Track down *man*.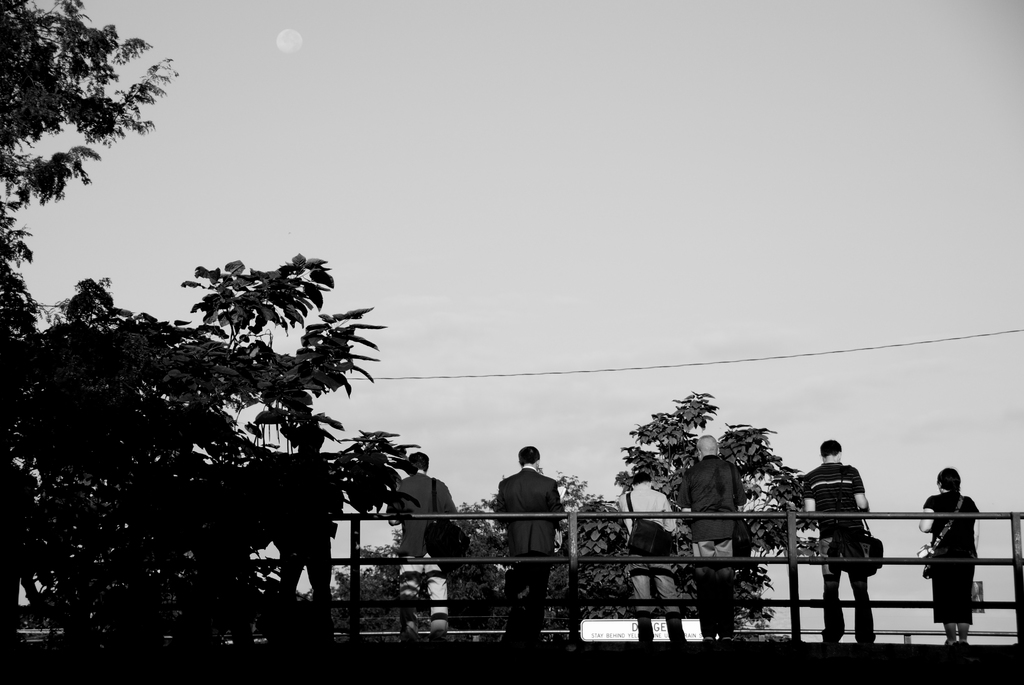
Tracked to (269,424,344,633).
